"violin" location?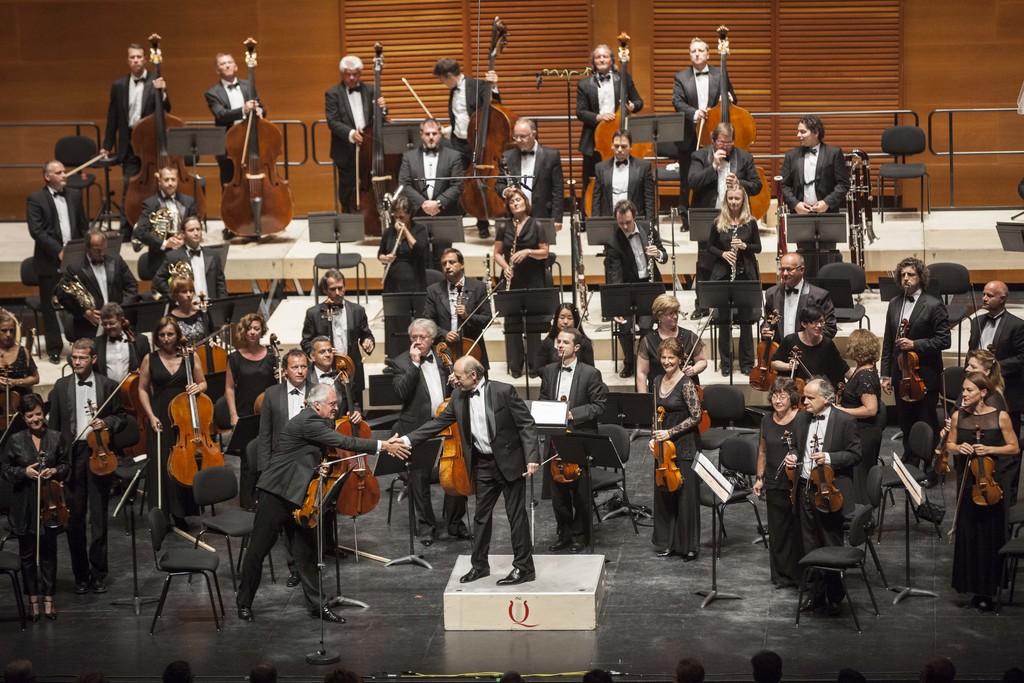
894:317:931:407
